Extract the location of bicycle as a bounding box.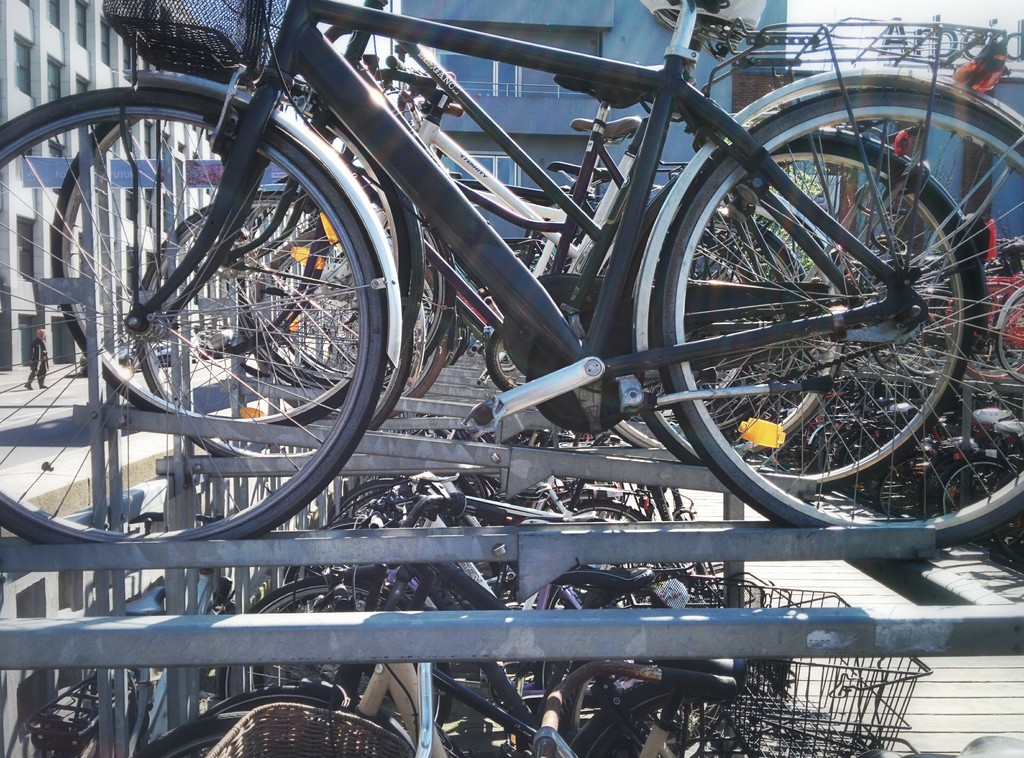
bbox=(134, 685, 452, 757).
